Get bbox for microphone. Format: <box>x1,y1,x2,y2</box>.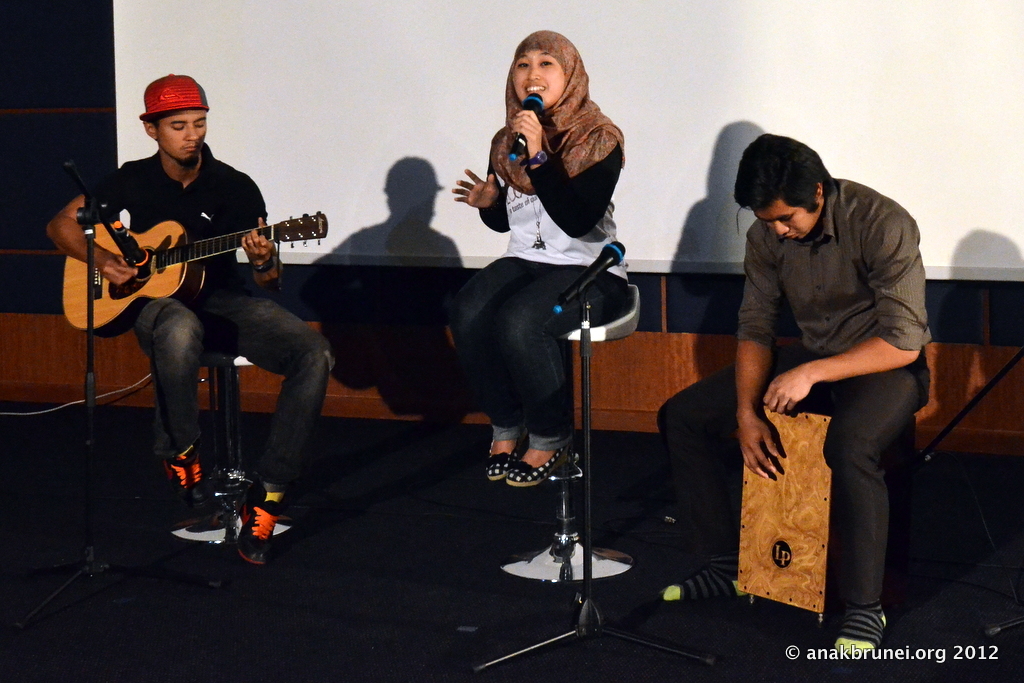
<box>549,242,626,315</box>.
